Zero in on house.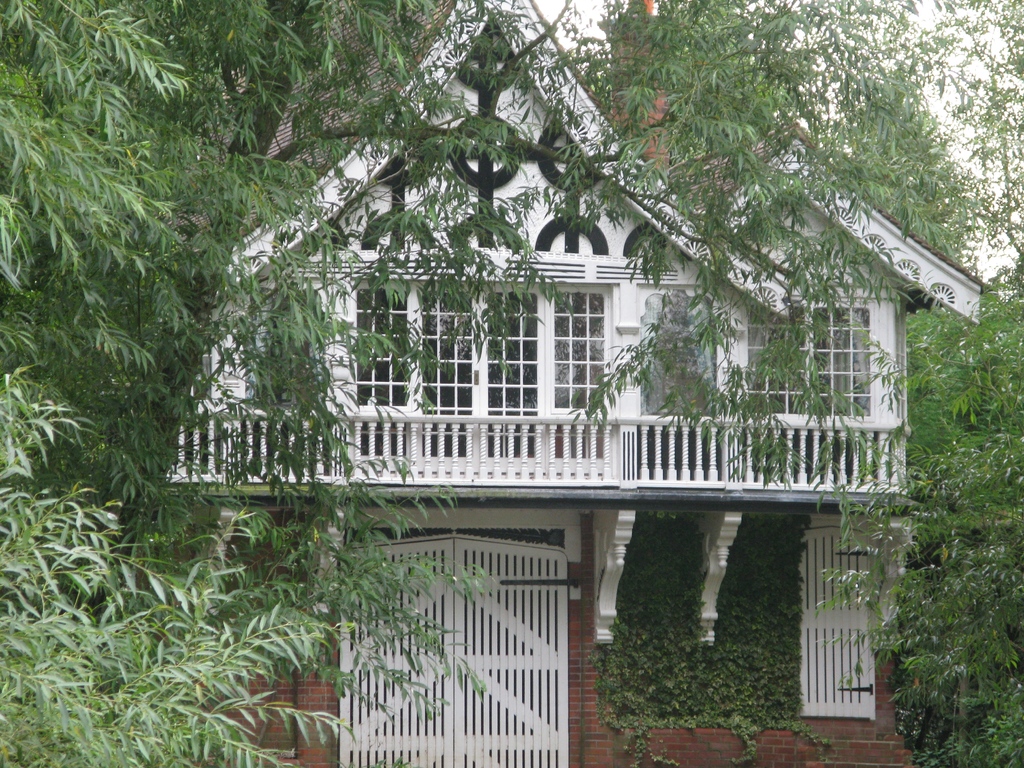
Zeroed in: left=124, top=54, right=966, bottom=698.
